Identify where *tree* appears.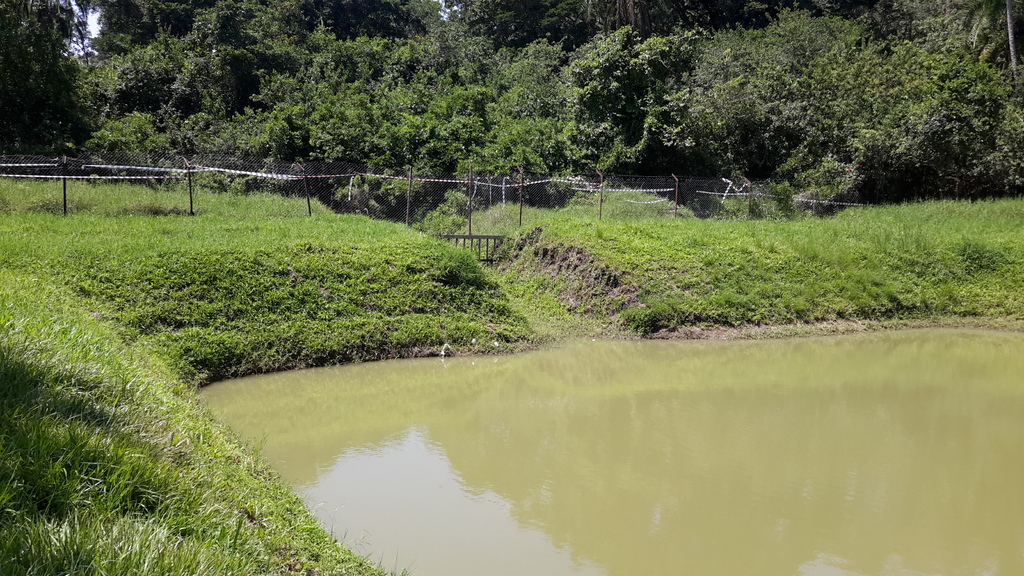
Appears at select_region(68, 0, 178, 172).
